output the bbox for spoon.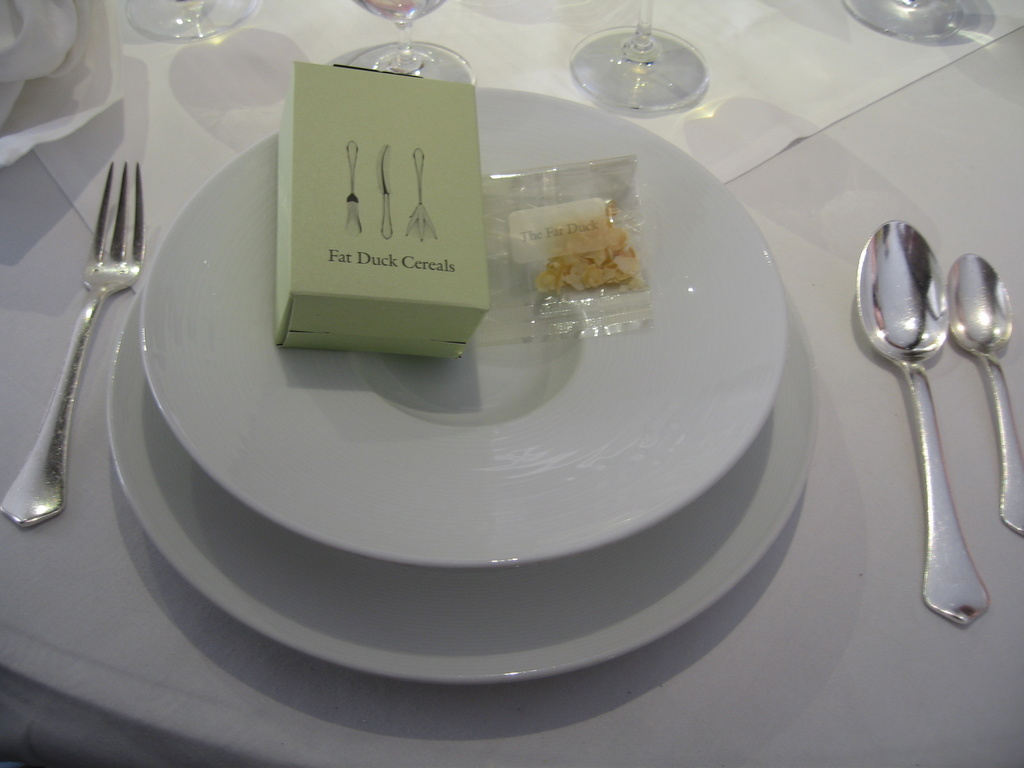
851, 217, 990, 627.
